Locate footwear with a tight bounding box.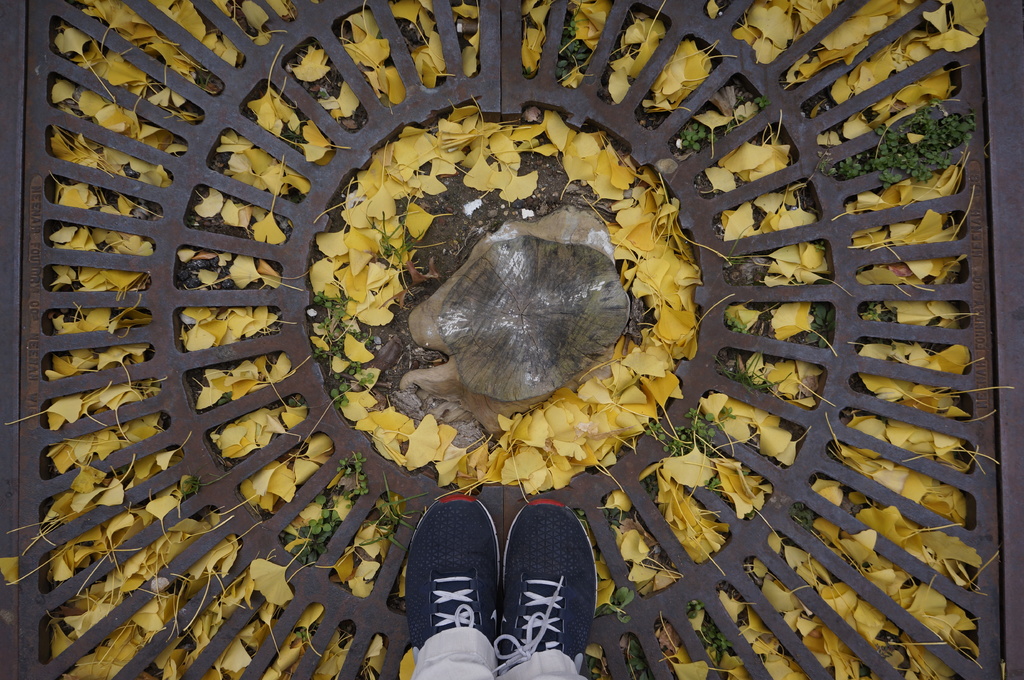
bbox=[493, 497, 601, 668].
